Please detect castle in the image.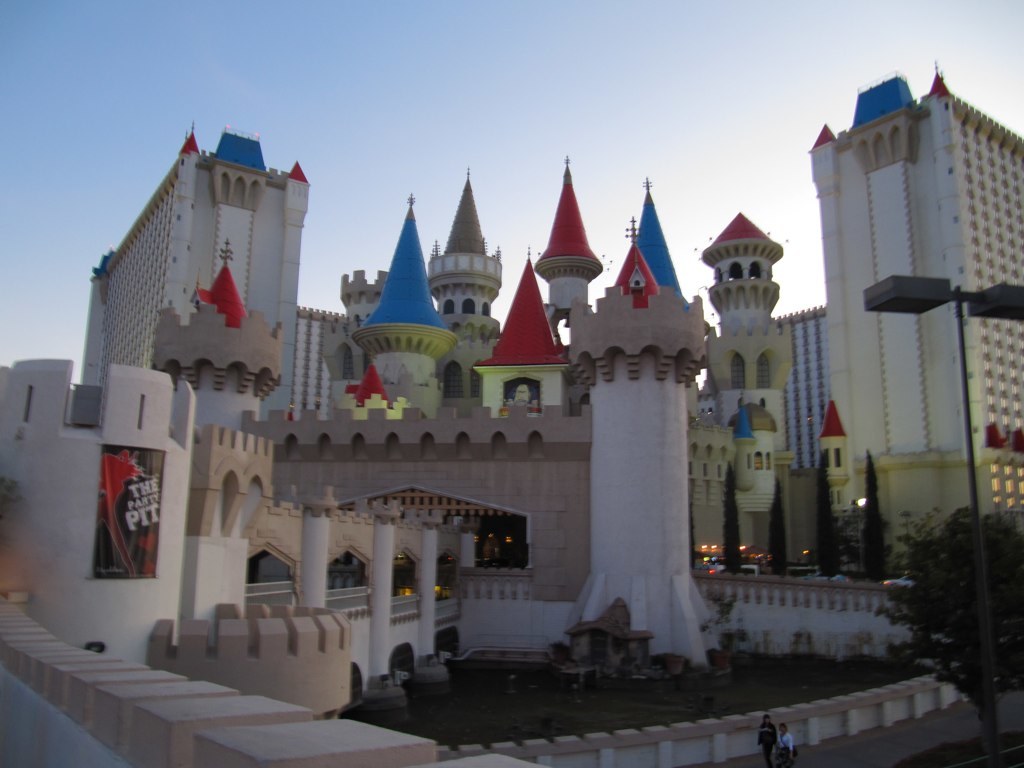
33:68:935:730.
